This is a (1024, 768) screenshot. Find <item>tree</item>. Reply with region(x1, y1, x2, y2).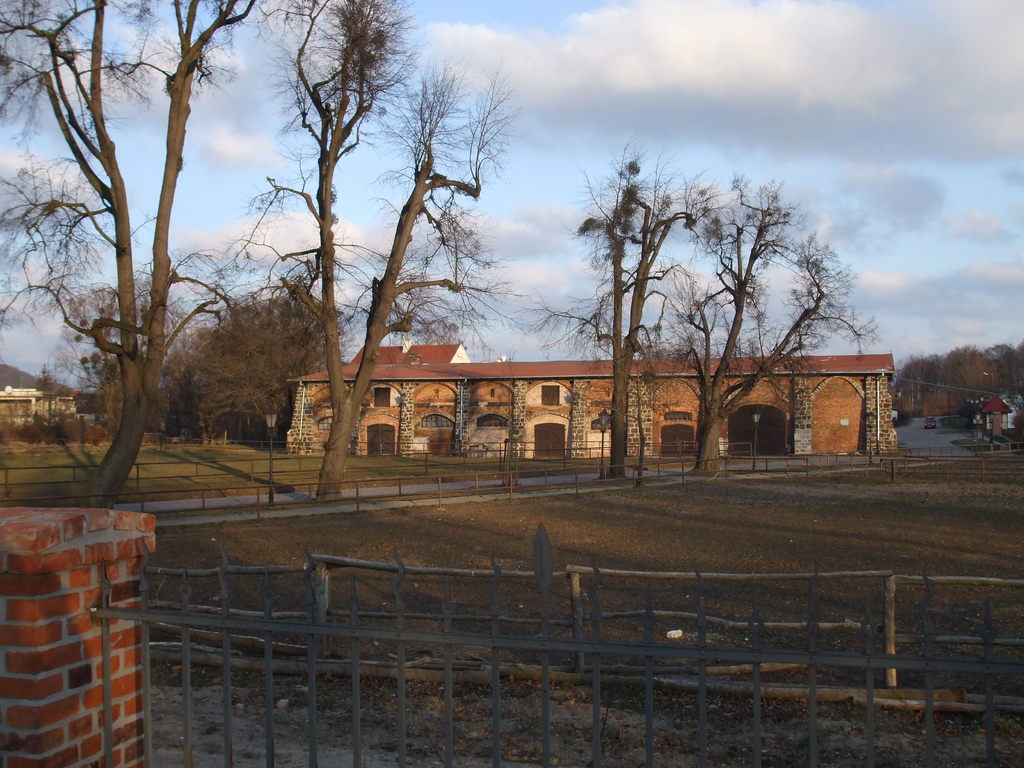
region(216, 0, 529, 501).
